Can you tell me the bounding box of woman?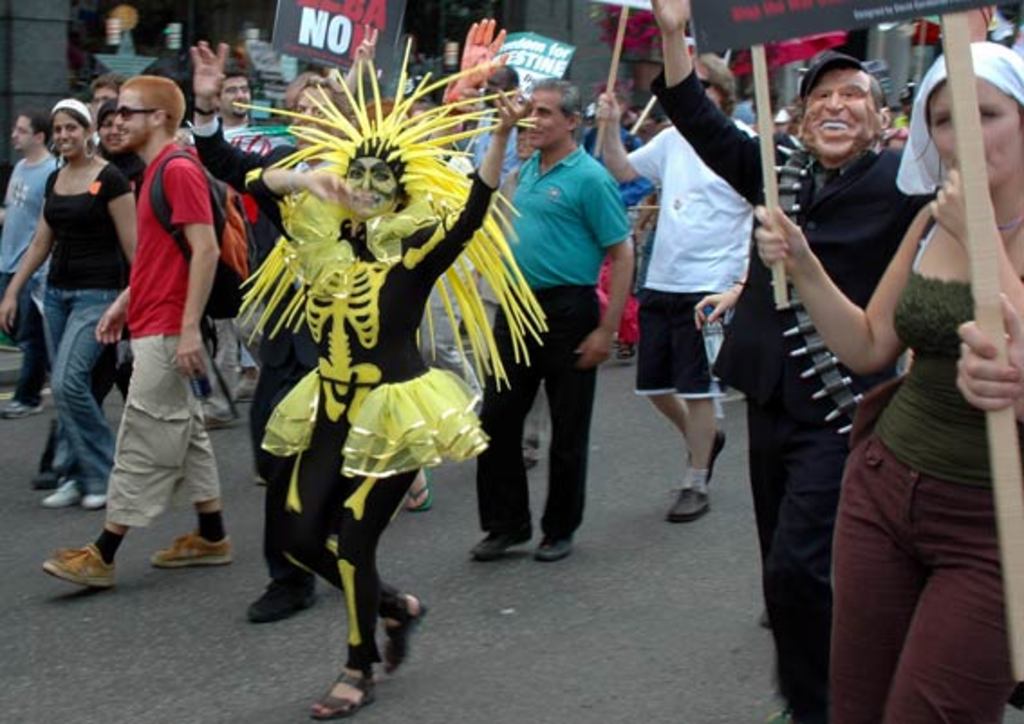
box(5, 72, 126, 547).
